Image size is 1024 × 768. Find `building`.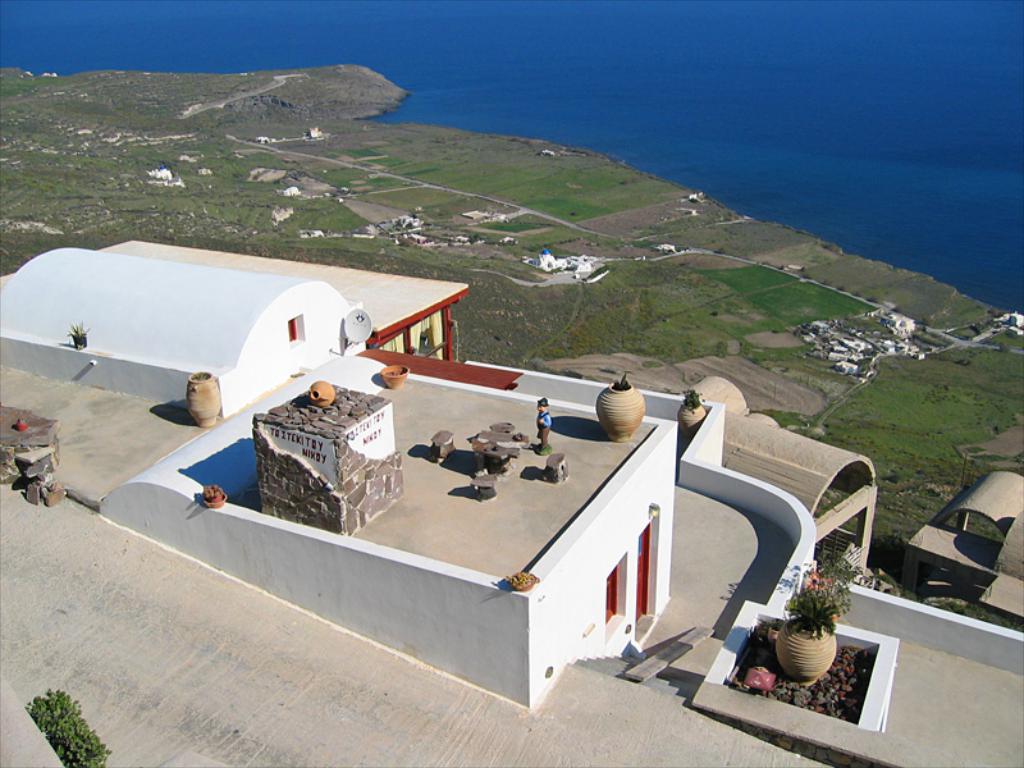
l=0, t=239, r=680, b=713.
